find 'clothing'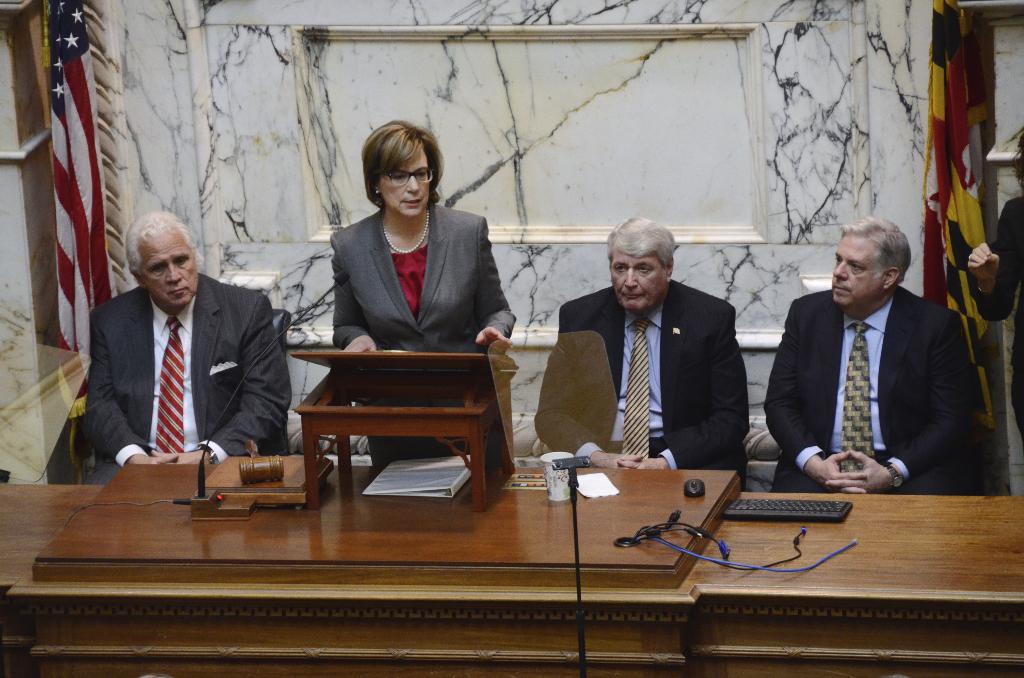
bbox=[73, 271, 289, 485]
